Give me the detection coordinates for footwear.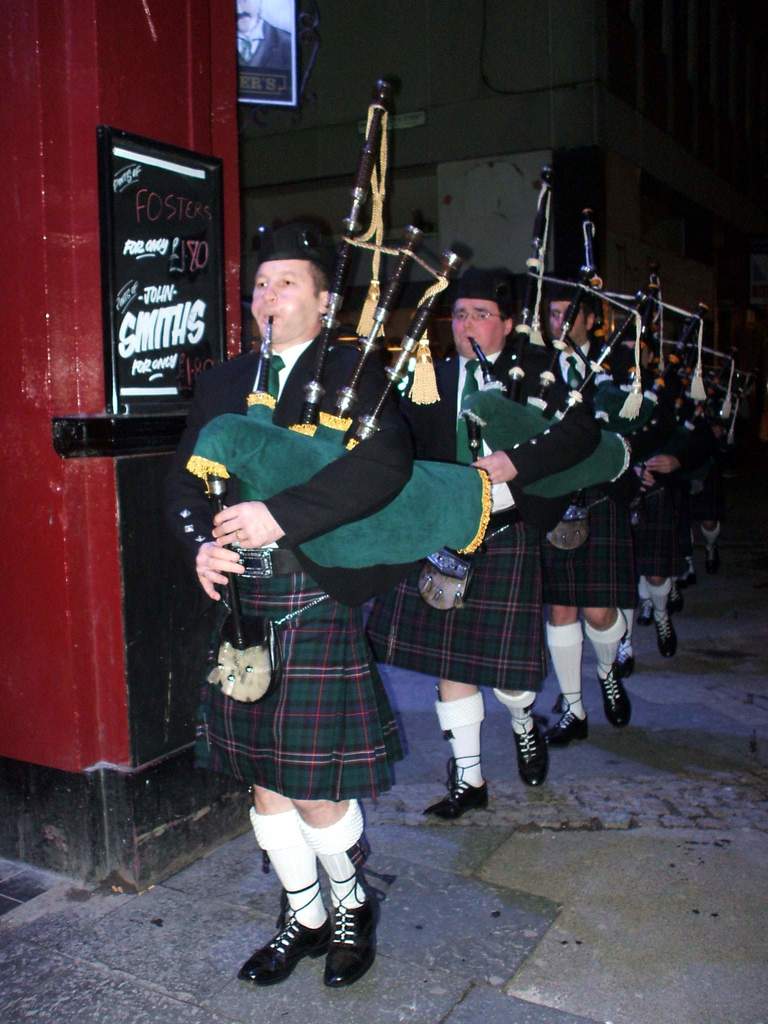
(611, 632, 636, 682).
